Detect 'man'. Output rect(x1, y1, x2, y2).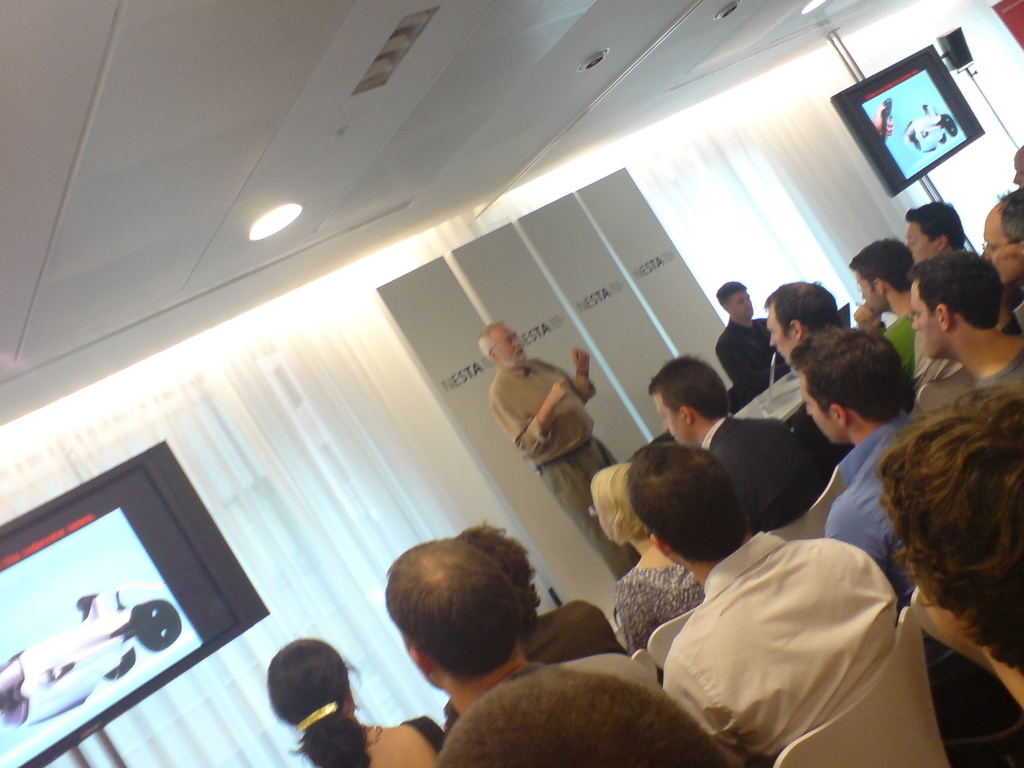
rect(807, 343, 956, 609).
